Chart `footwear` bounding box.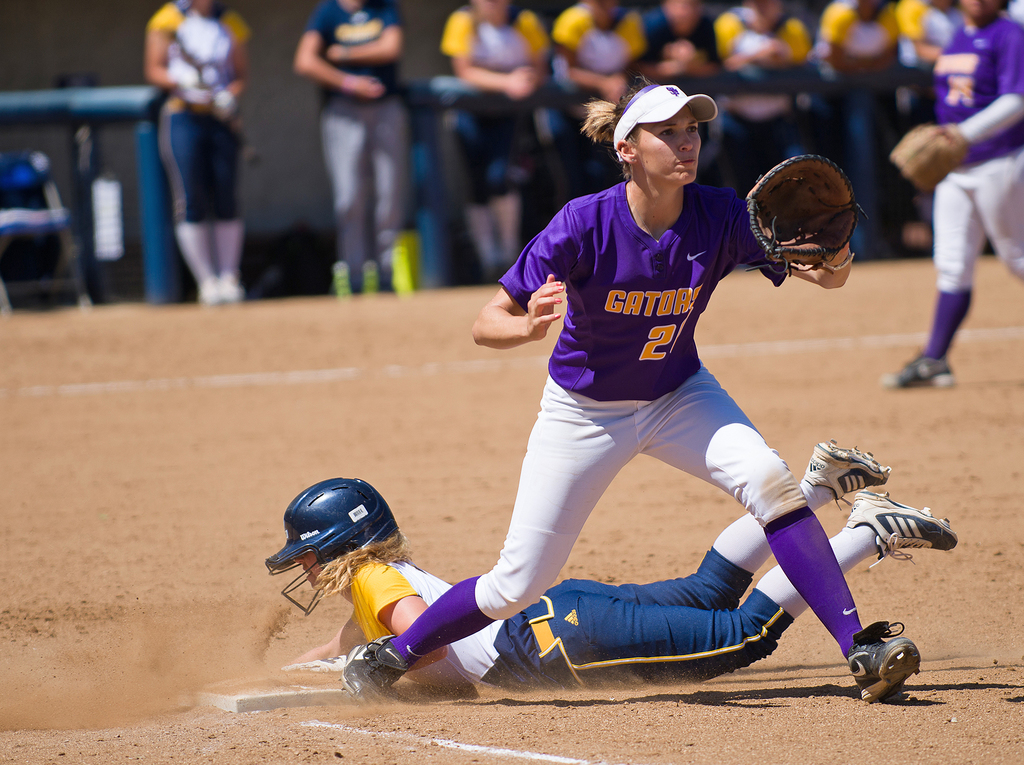
Charted: x1=845 y1=504 x2=975 y2=568.
